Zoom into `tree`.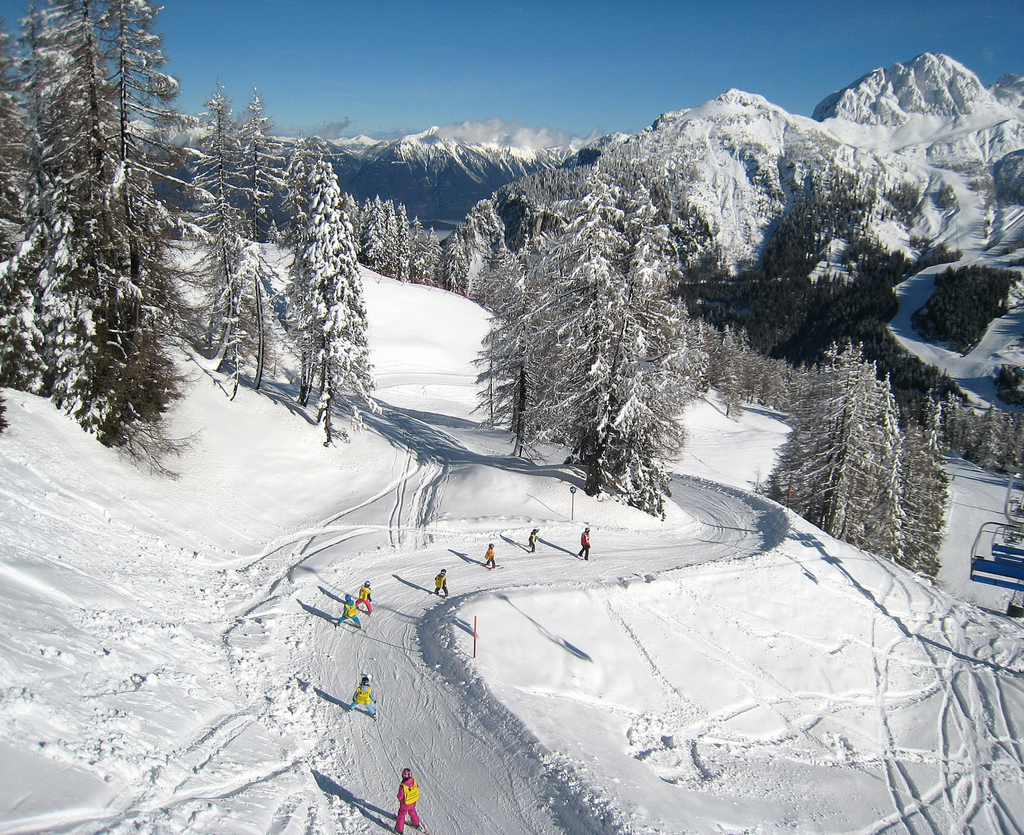
Zoom target: 971, 397, 997, 465.
